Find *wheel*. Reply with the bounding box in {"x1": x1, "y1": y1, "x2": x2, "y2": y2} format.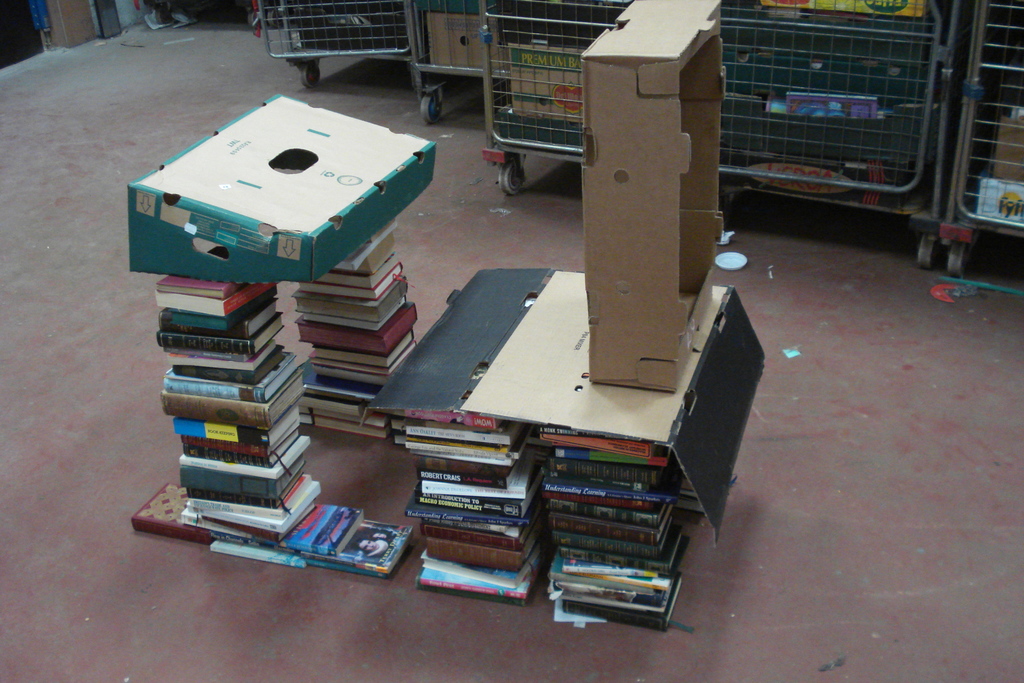
{"x1": 156, "y1": 6, "x2": 172, "y2": 28}.
